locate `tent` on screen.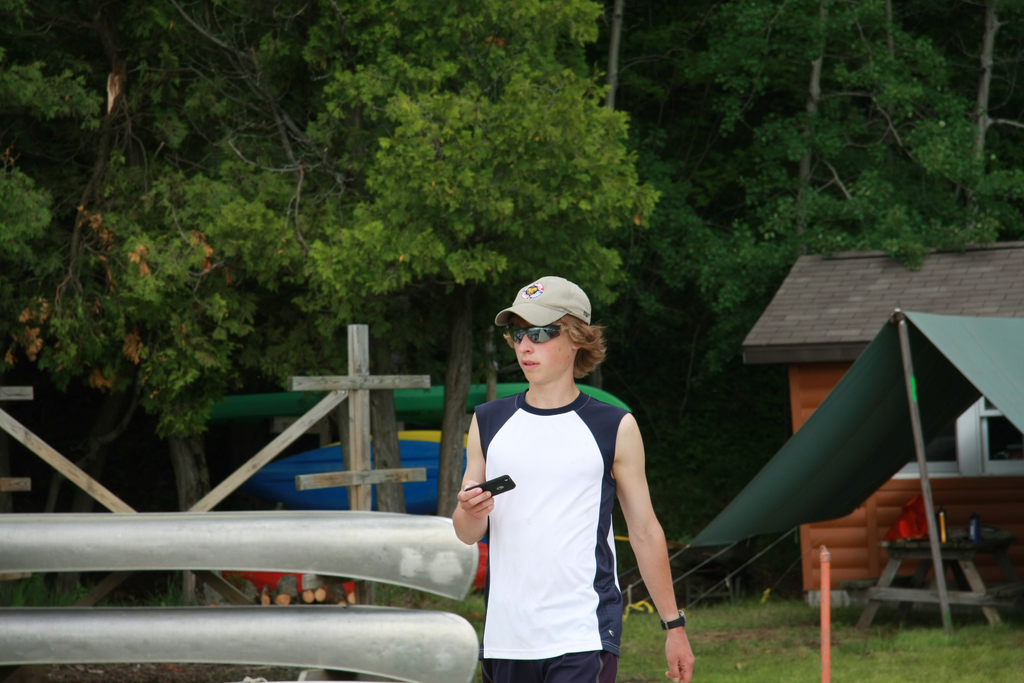
On screen at pyautogui.locateOnScreen(234, 431, 469, 506).
